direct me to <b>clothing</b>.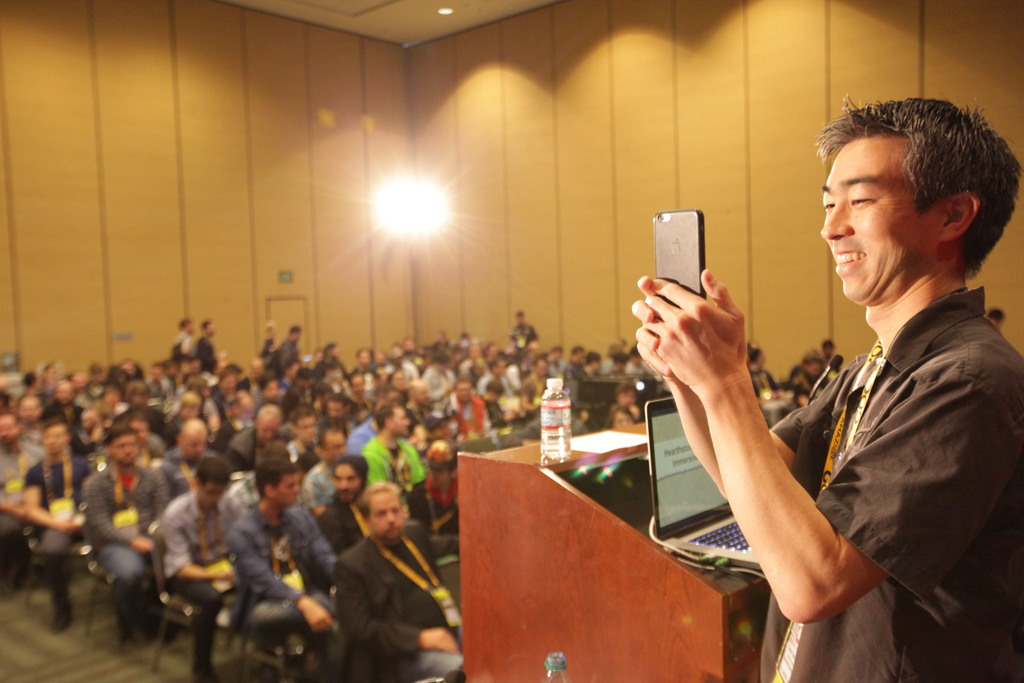
Direction: x1=364, y1=425, x2=435, y2=543.
